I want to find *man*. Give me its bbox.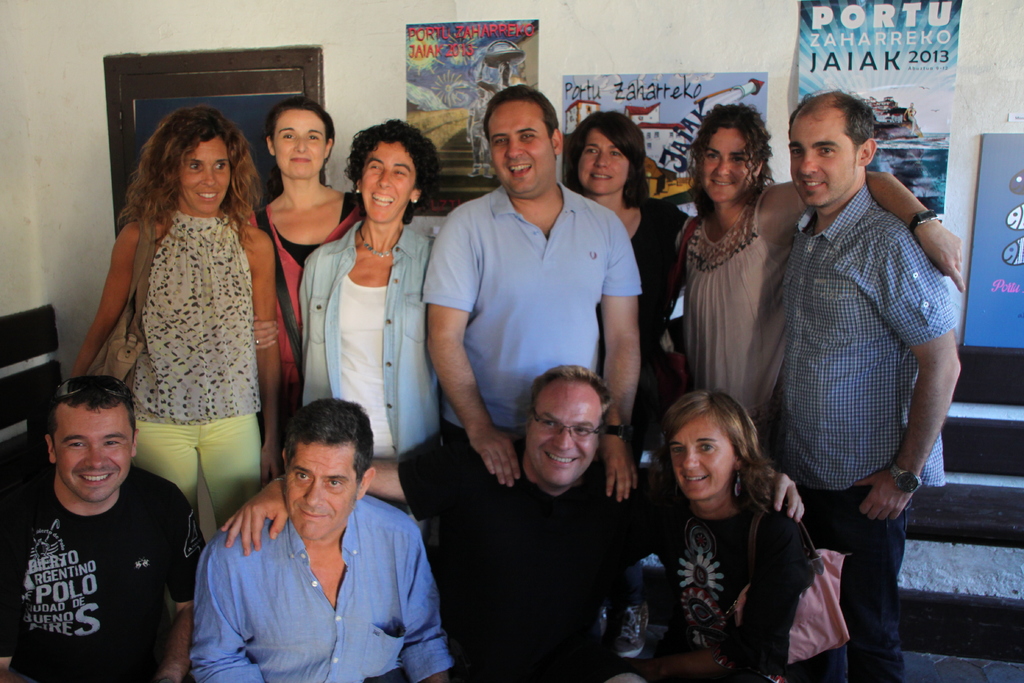
detection(775, 86, 964, 682).
